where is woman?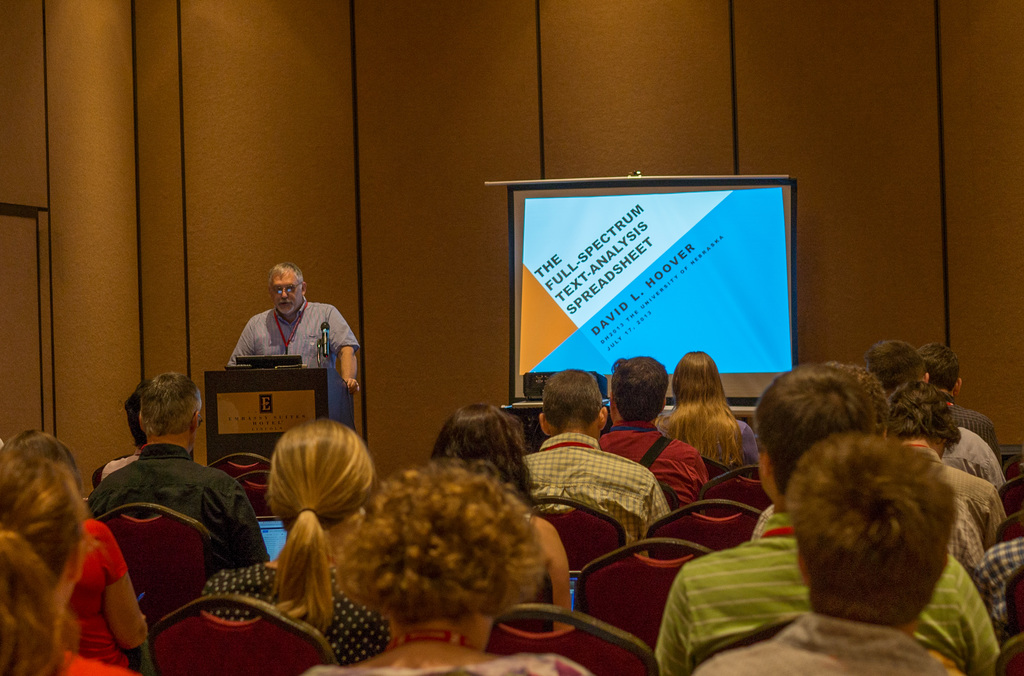
(x1=200, y1=417, x2=391, y2=666).
